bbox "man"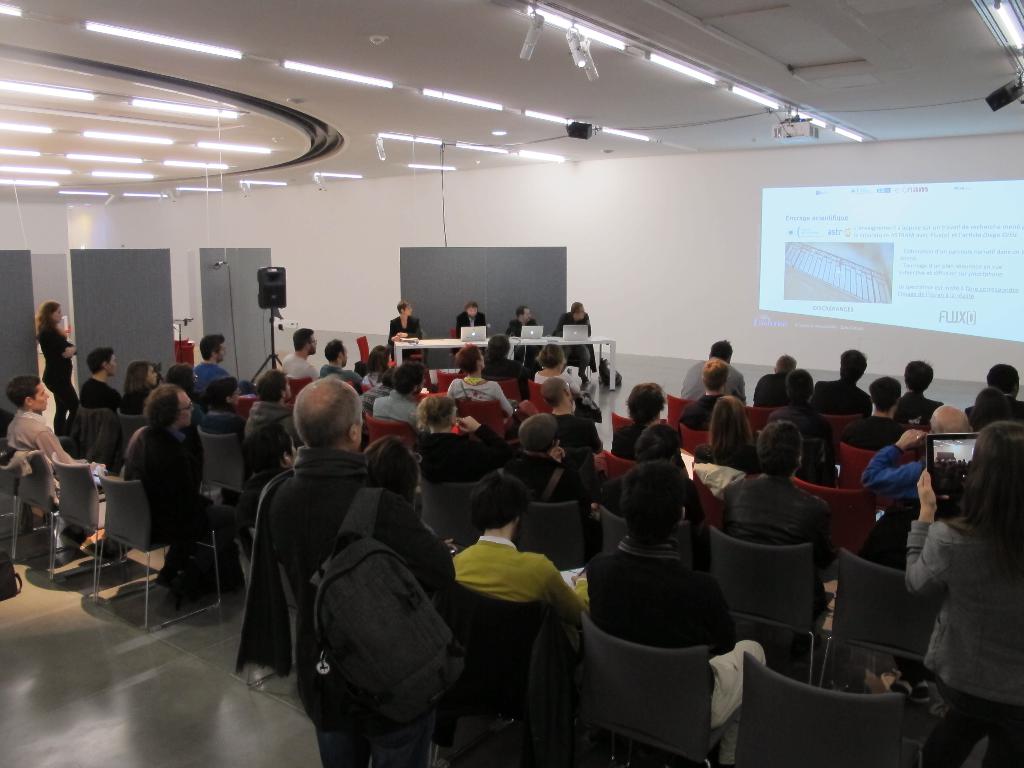
x1=721, y1=419, x2=835, y2=617
